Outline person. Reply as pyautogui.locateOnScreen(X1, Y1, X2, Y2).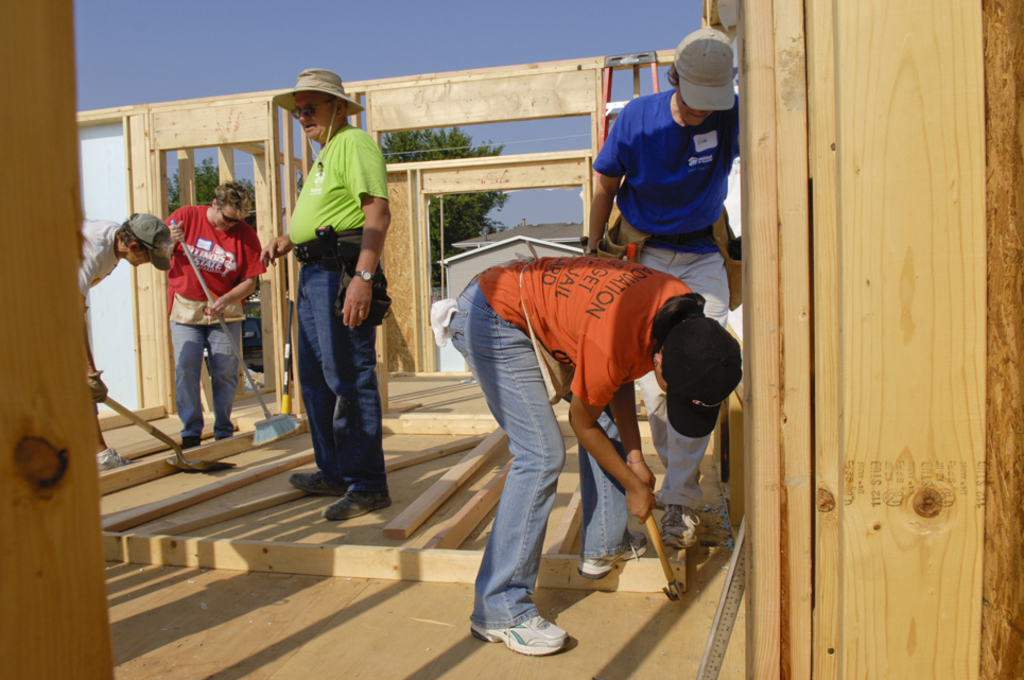
pyautogui.locateOnScreen(445, 257, 745, 661).
